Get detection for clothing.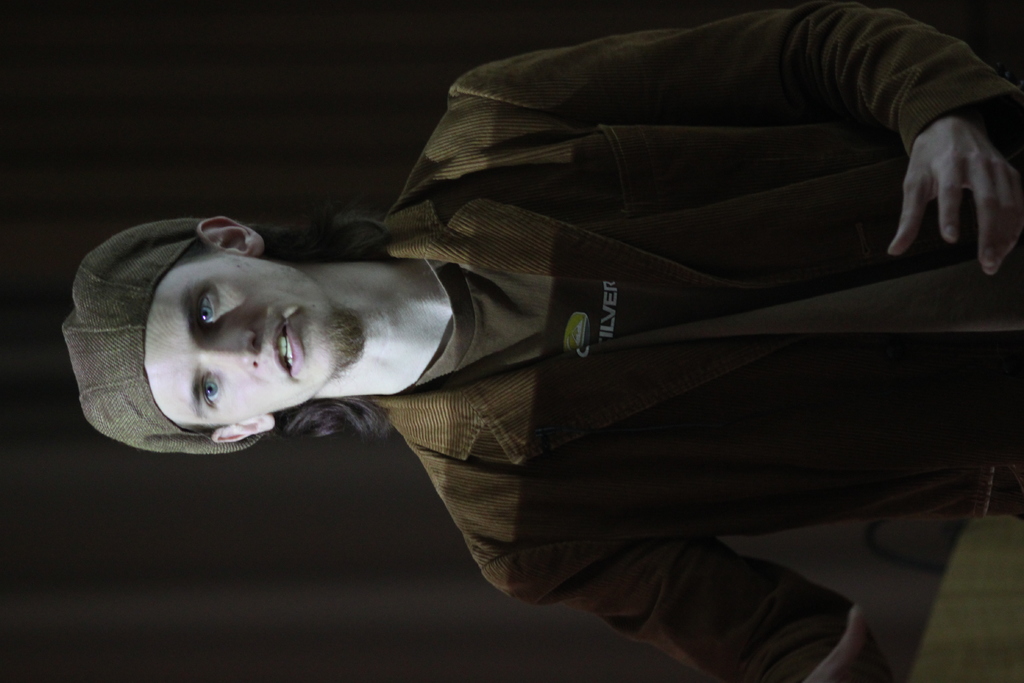
Detection: [147,3,966,652].
